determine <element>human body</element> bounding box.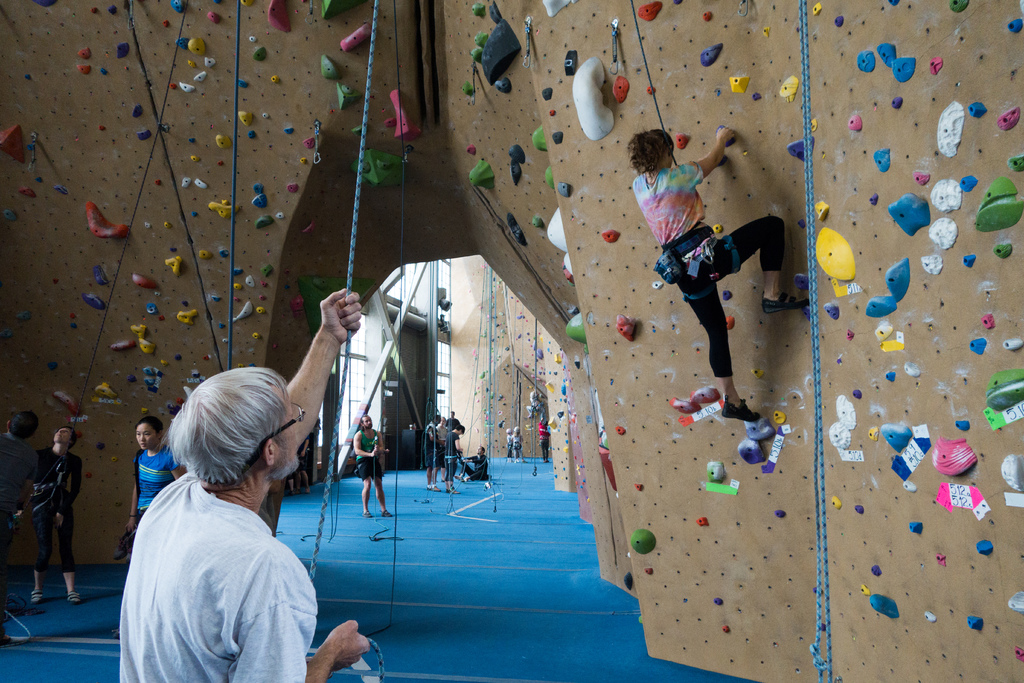
Determined: [453, 447, 491, 482].
